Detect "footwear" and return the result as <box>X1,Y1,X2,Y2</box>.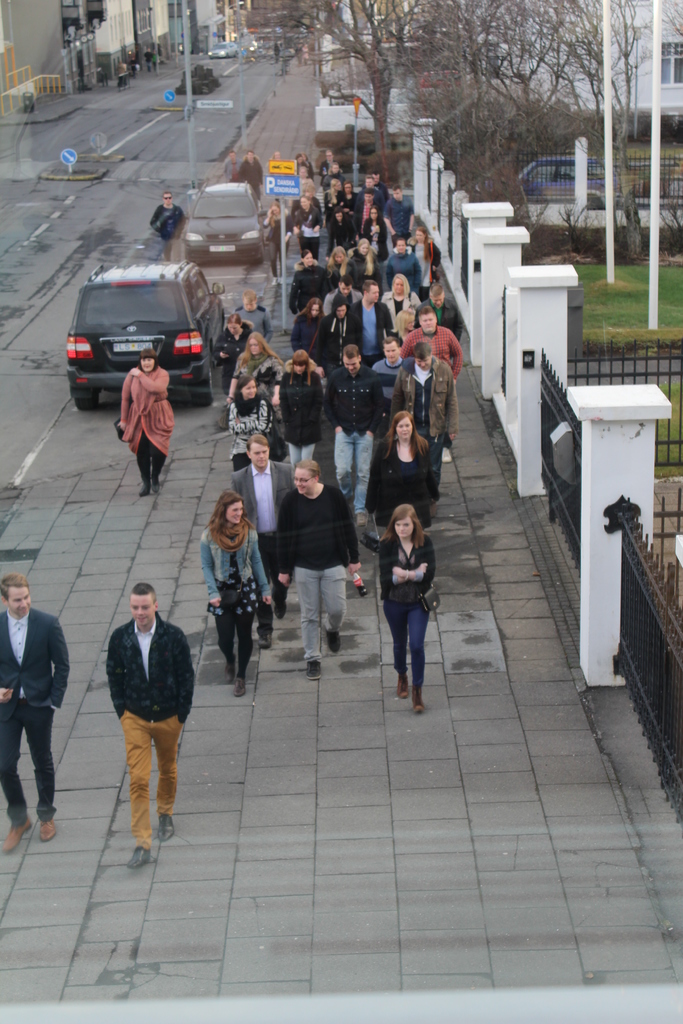
<box>37,818,54,843</box>.
